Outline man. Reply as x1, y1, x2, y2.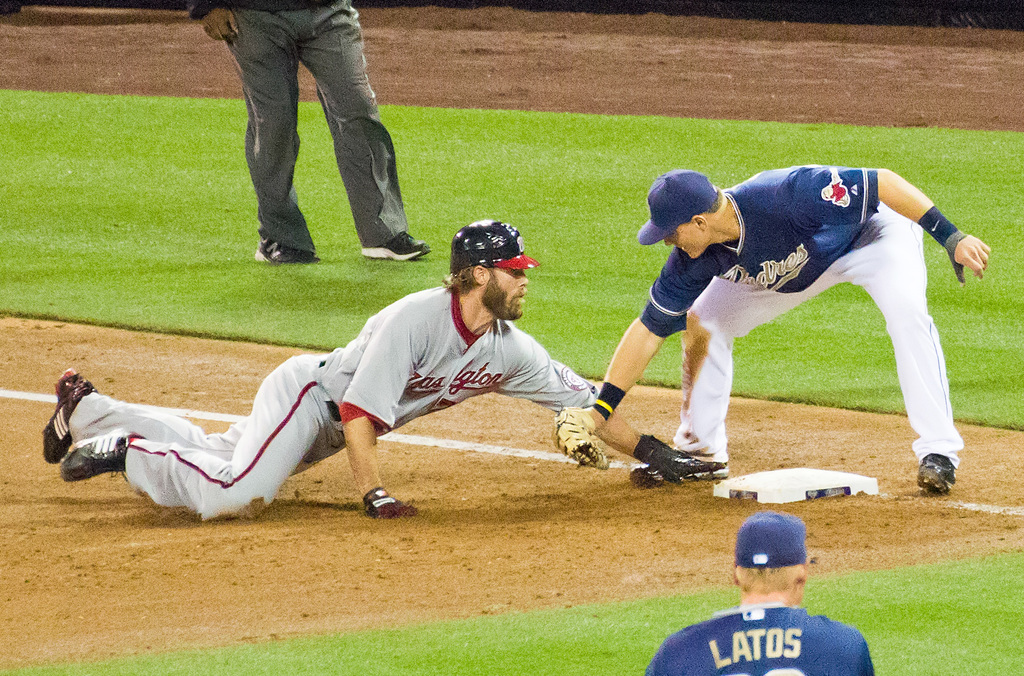
643, 511, 877, 675.
